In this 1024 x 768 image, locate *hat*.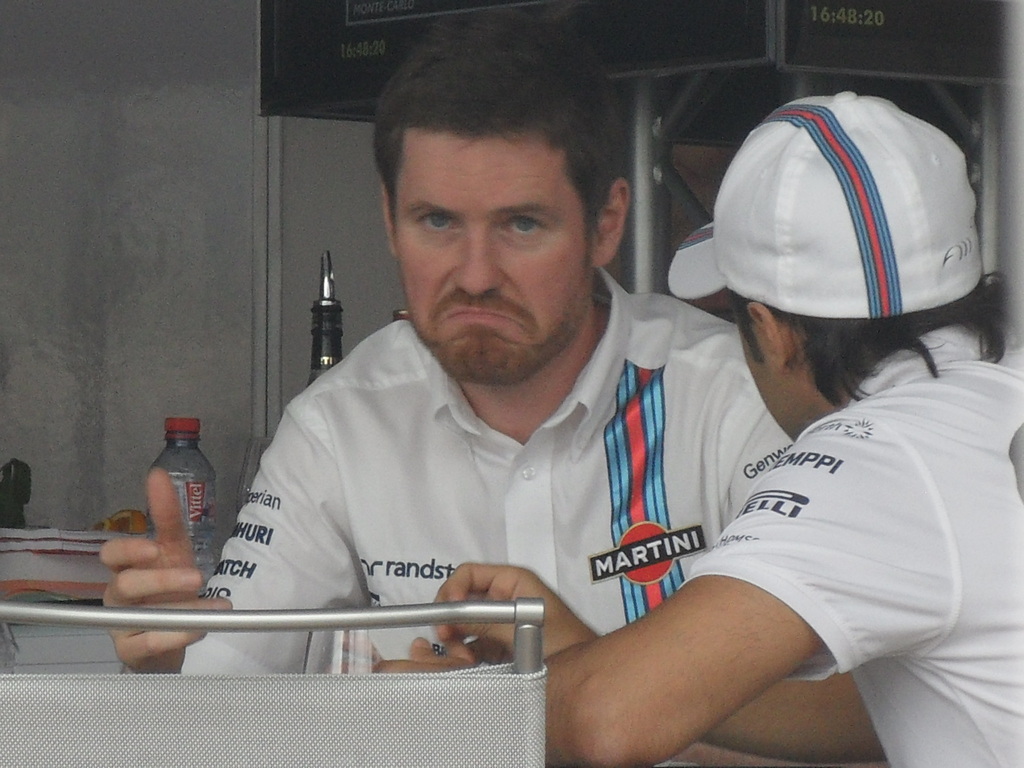
Bounding box: [664, 89, 986, 318].
